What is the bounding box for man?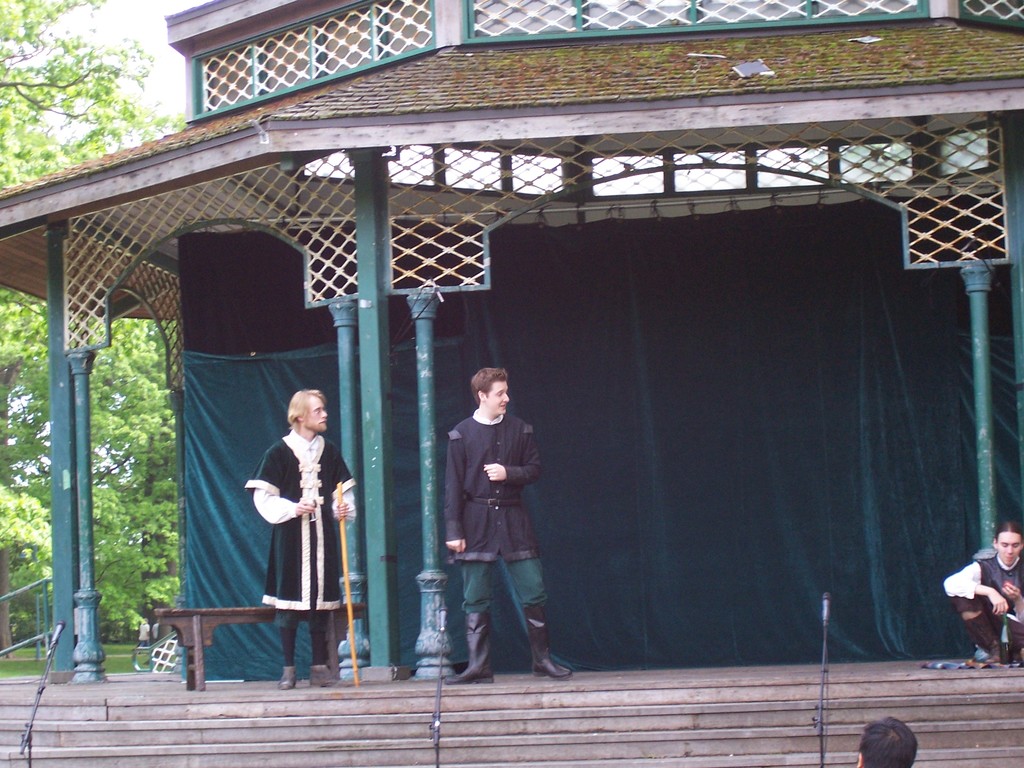
<bbox>246, 392, 356, 691</bbox>.
